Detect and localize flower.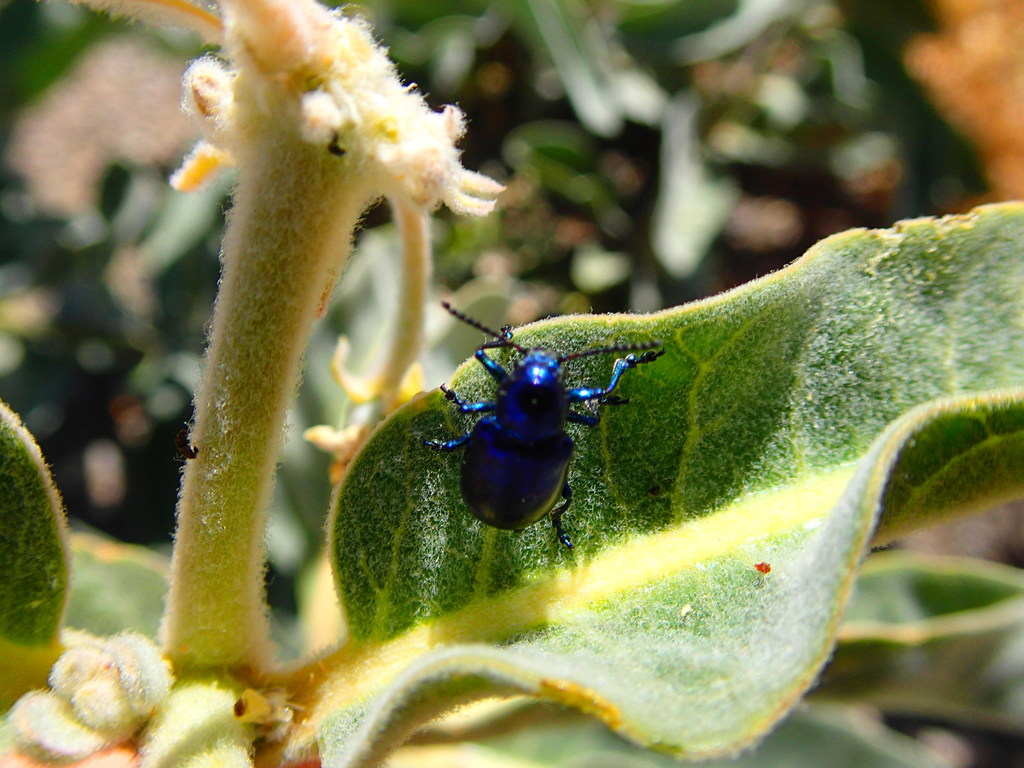
Localized at Rect(72, 0, 501, 469).
